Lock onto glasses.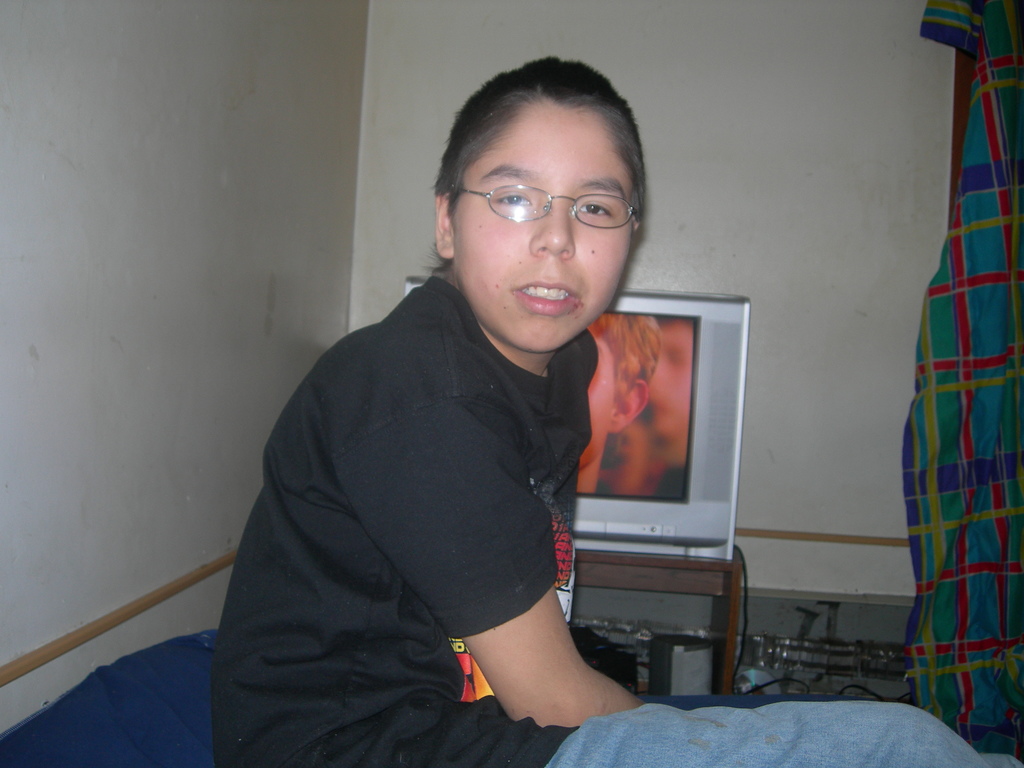
Locked: rect(445, 161, 644, 238).
